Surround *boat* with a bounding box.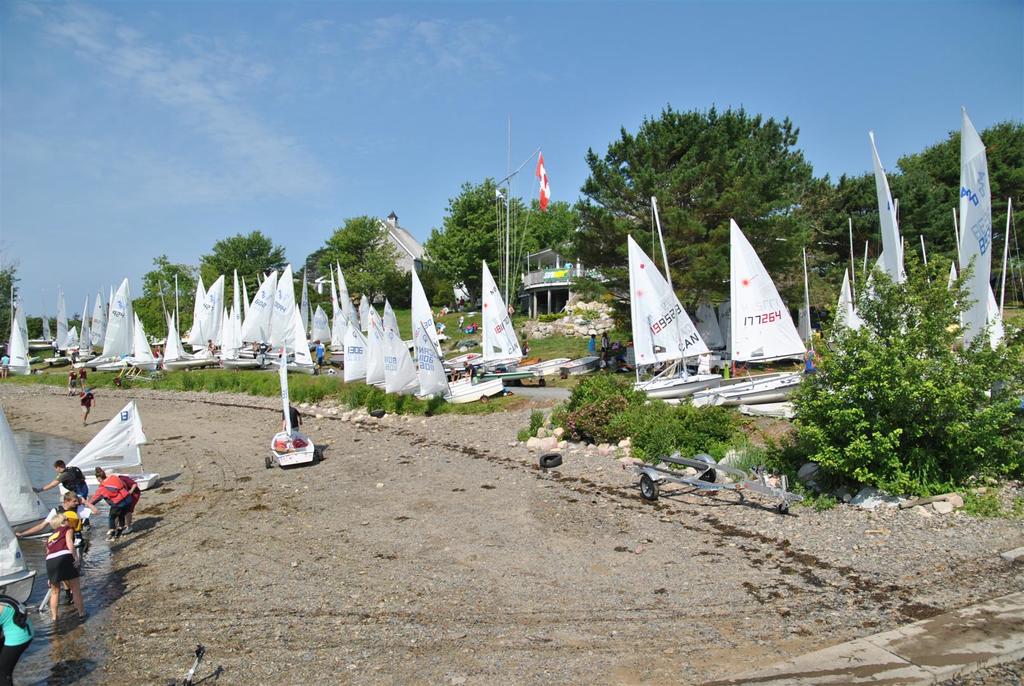
<box>636,227,729,400</box>.
